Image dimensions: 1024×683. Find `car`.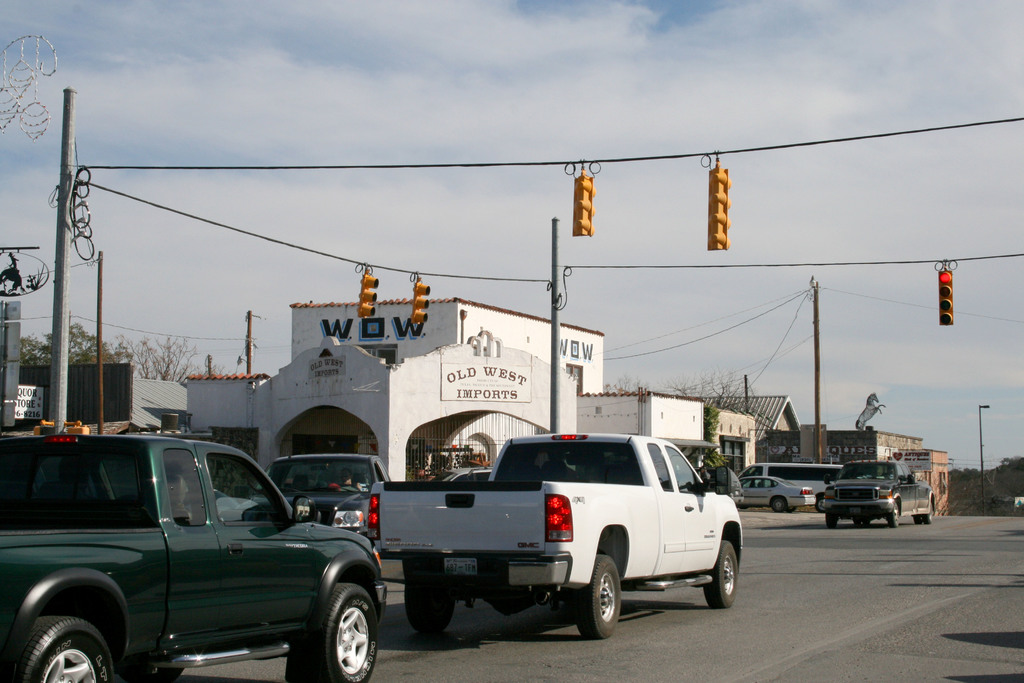
x1=820 y1=456 x2=938 y2=529.
